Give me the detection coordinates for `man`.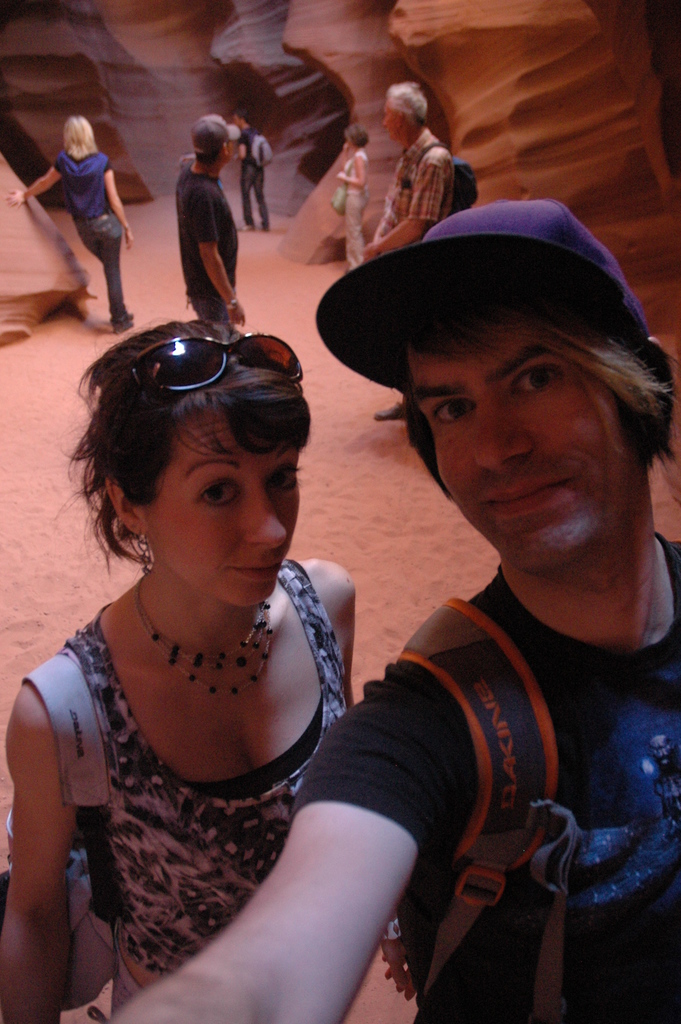
region(368, 83, 479, 426).
